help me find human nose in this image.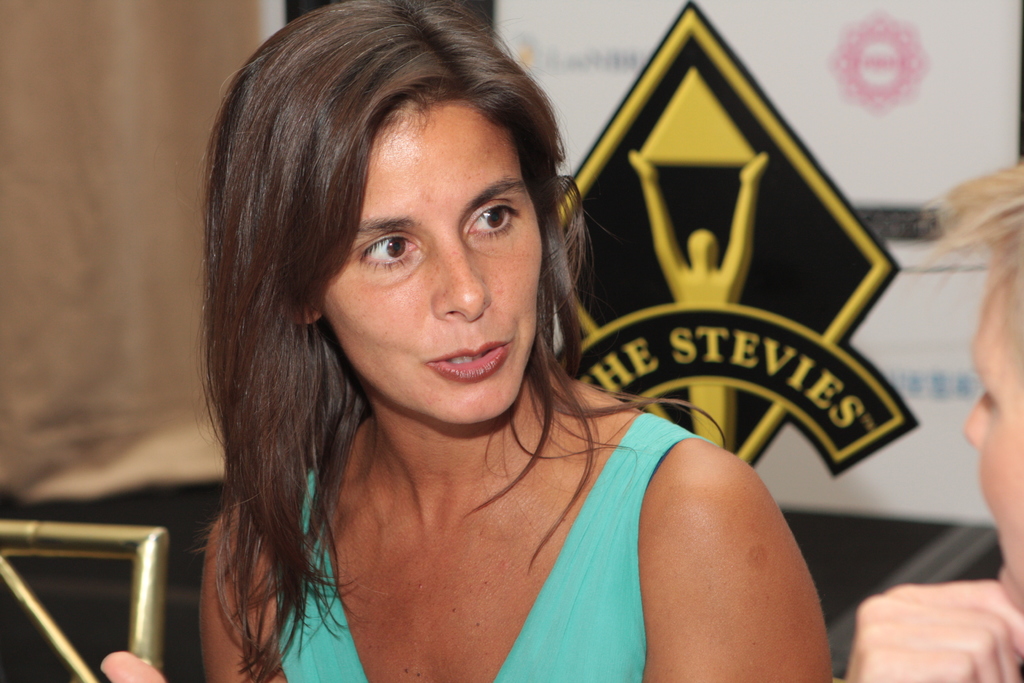
Found it: (x1=959, y1=388, x2=986, y2=450).
